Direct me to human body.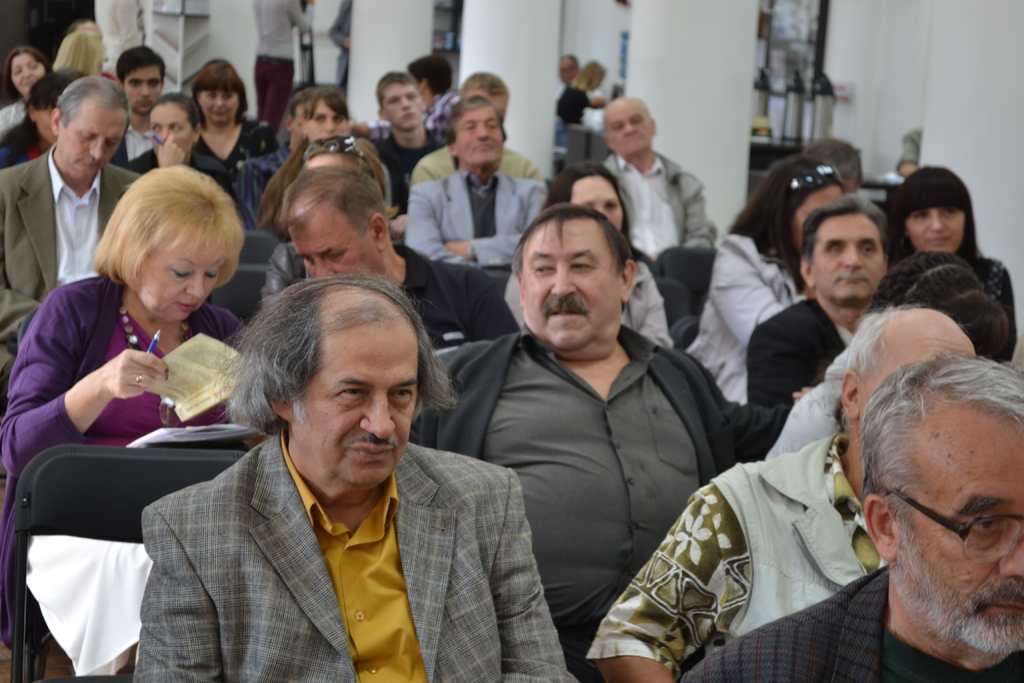
Direction: <bbox>403, 158, 551, 270</bbox>.
